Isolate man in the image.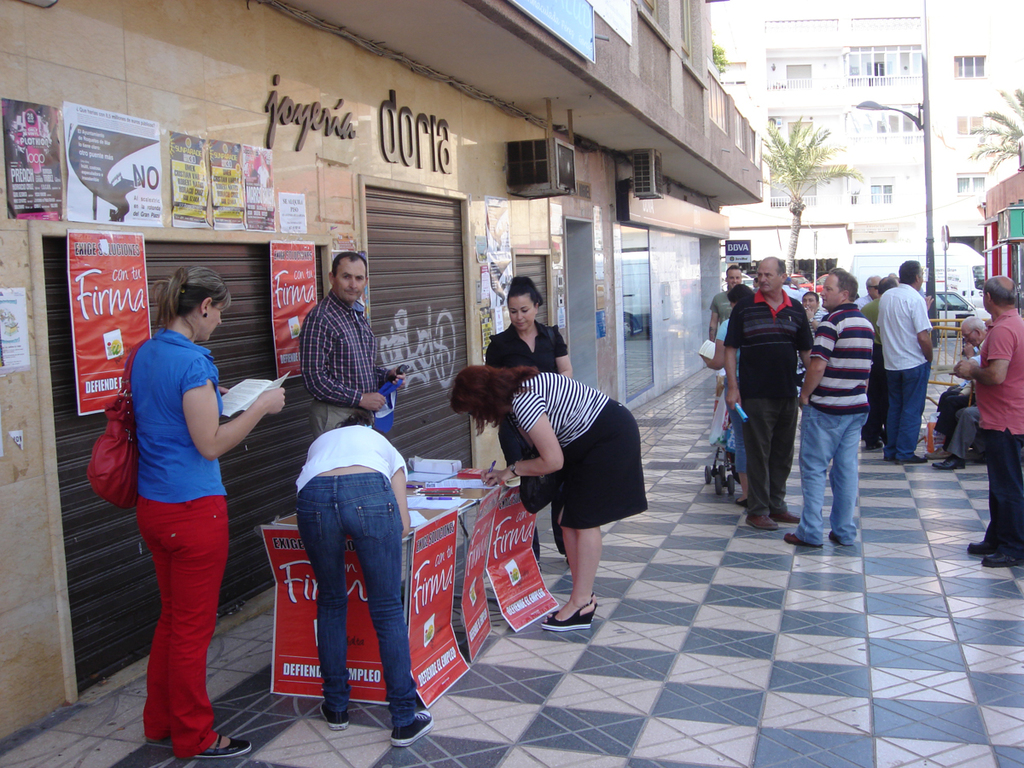
Isolated region: 724/255/813/532.
